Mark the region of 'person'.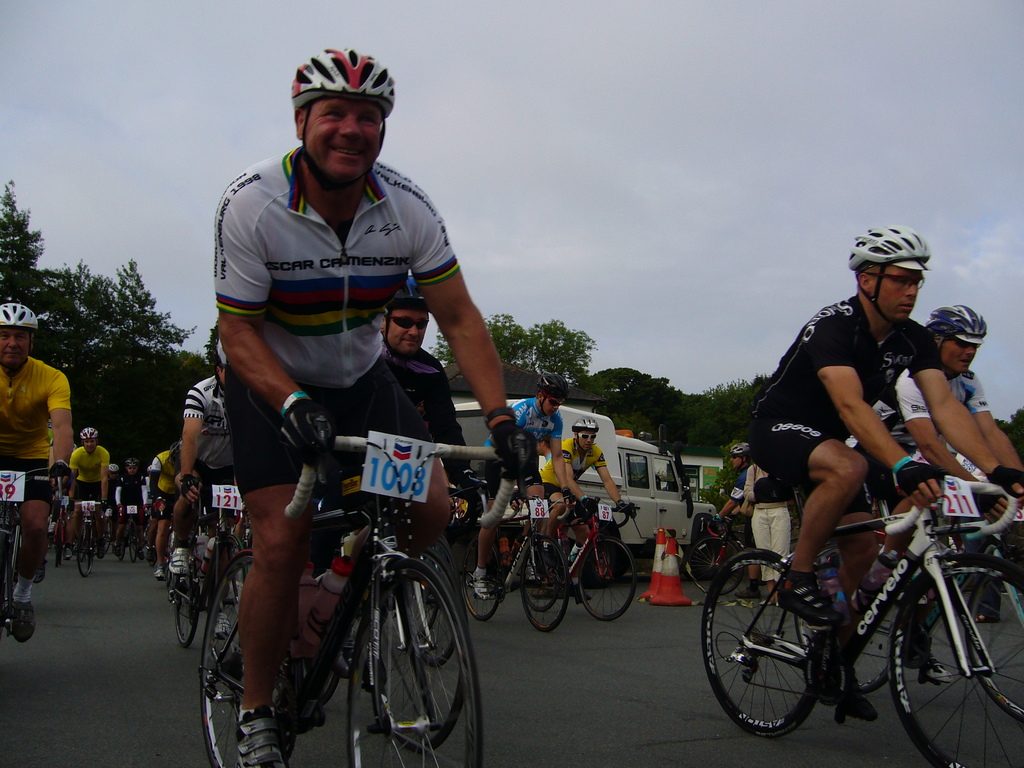
Region: 833 306 1023 680.
